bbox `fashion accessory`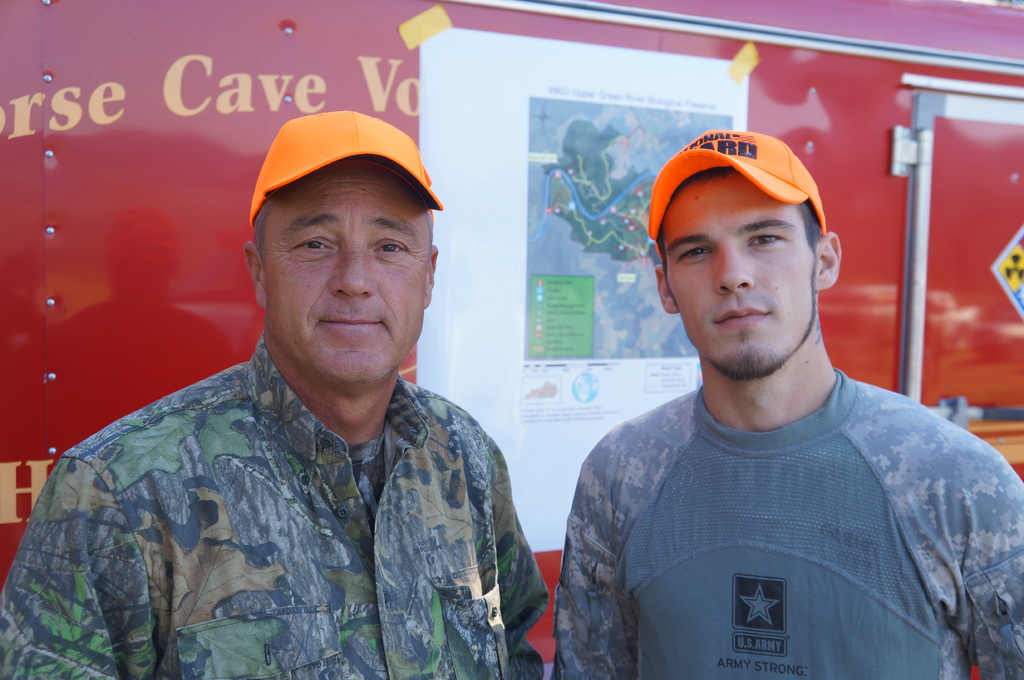
locate(646, 132, 829, 255)
